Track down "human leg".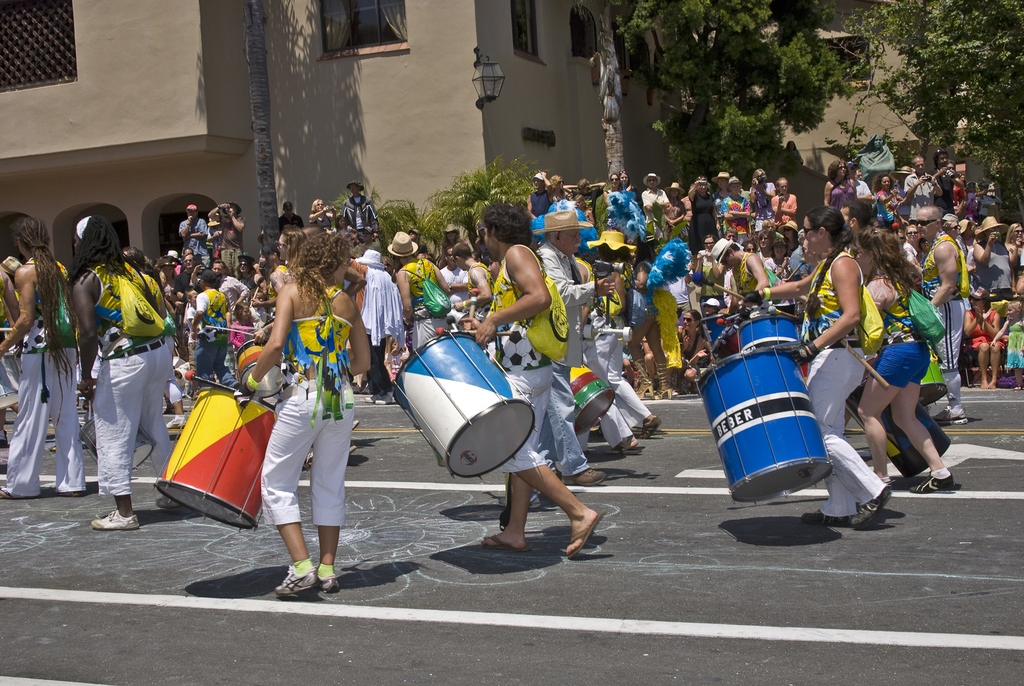
Tracked to (851,342,920,491).
